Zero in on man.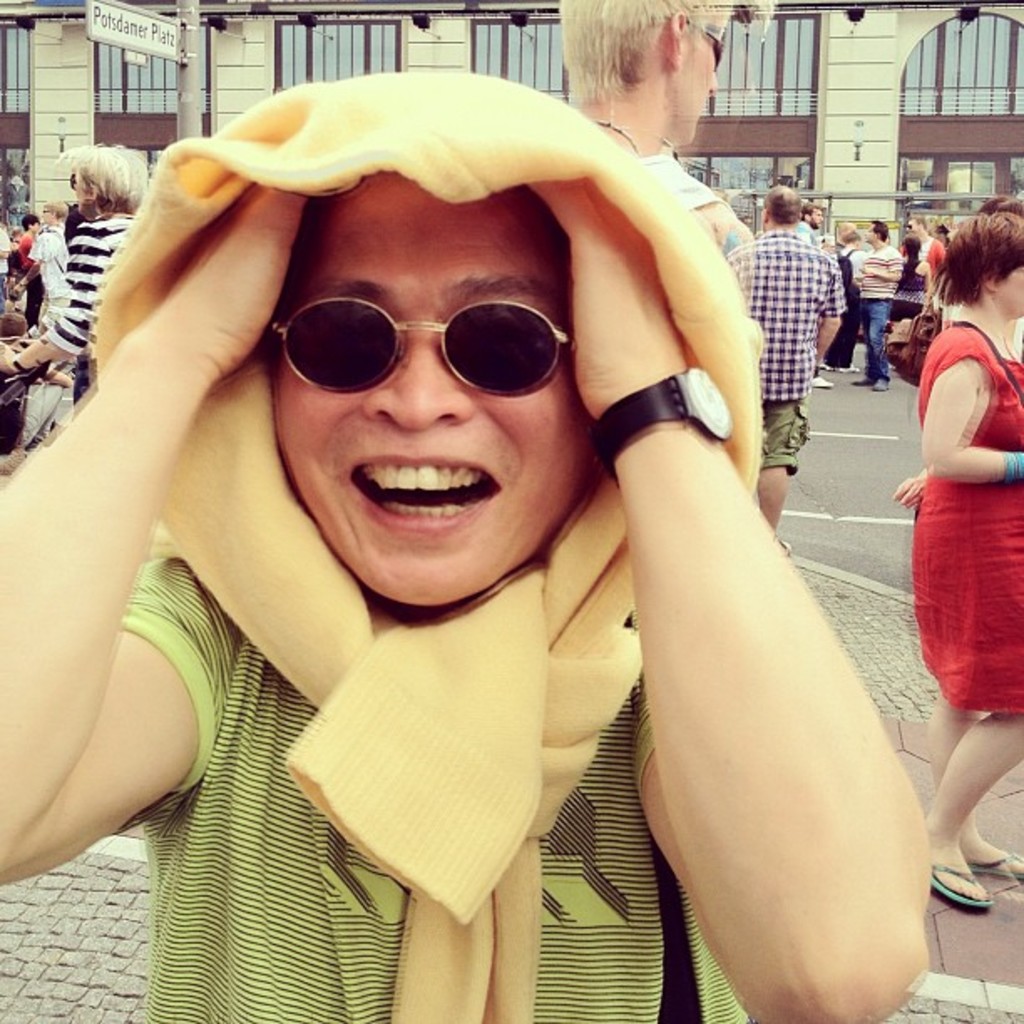
Zeroed in: [x1=23, y1=13, x2=935, y2=1023].
